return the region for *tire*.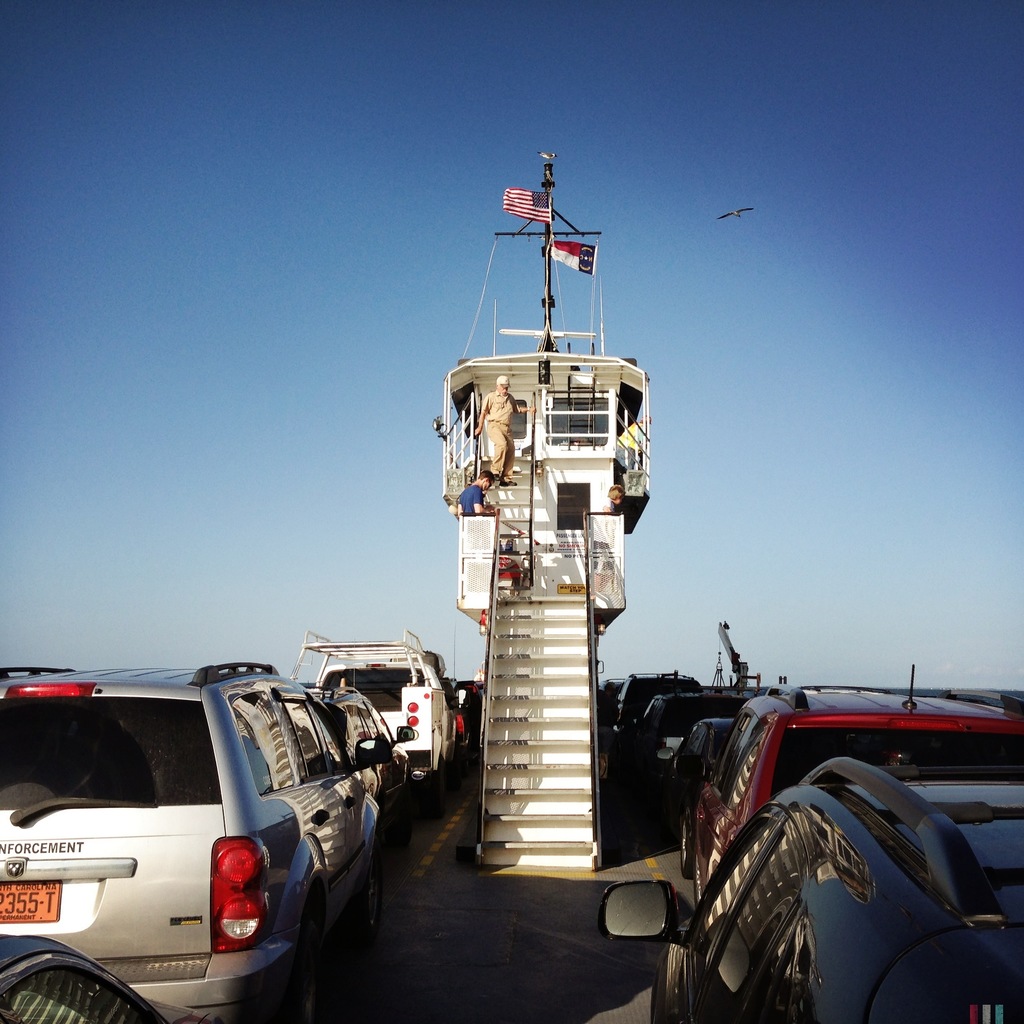
bbox=(362, 852, 384, 934).
